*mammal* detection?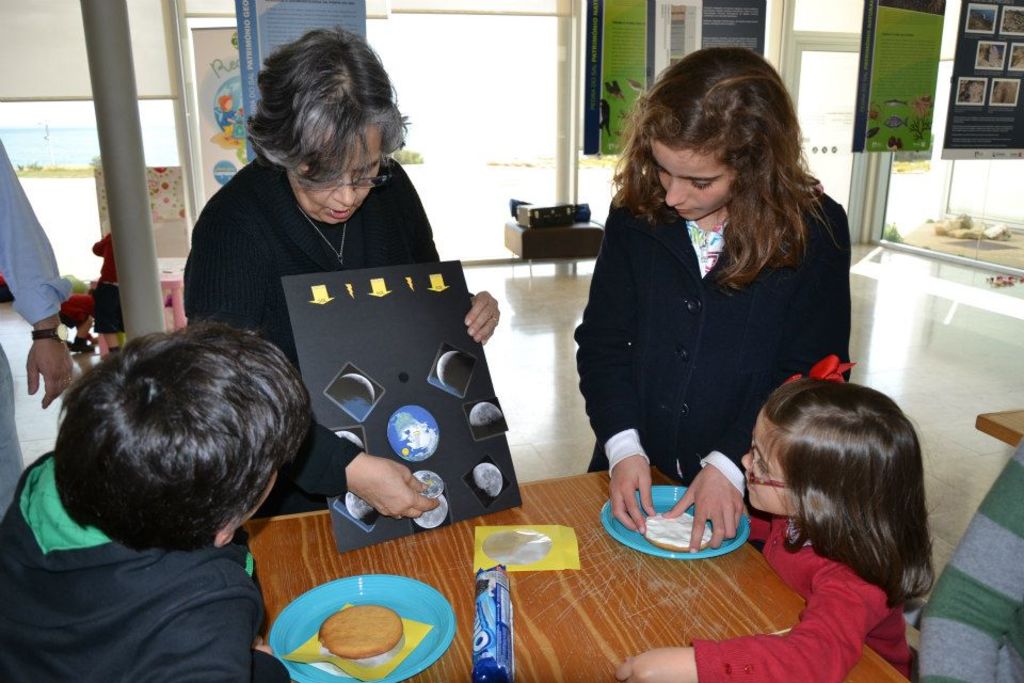
<region>0, 137, 70, 523</region>
